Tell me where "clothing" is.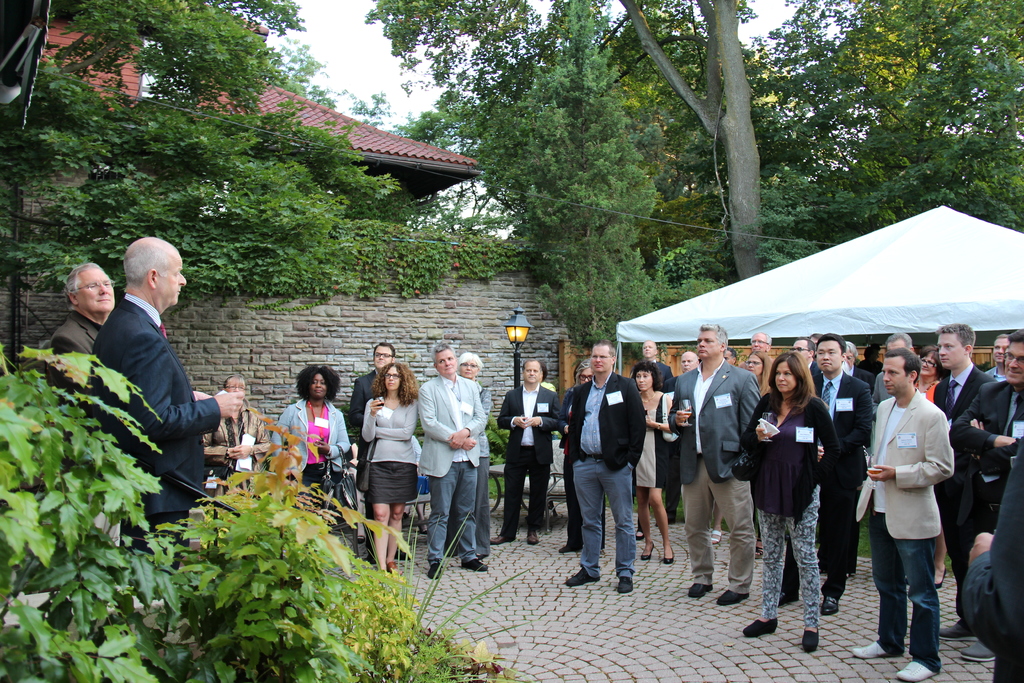
"clothing" is at [left=271, top=395, right=351, bottom=508].
